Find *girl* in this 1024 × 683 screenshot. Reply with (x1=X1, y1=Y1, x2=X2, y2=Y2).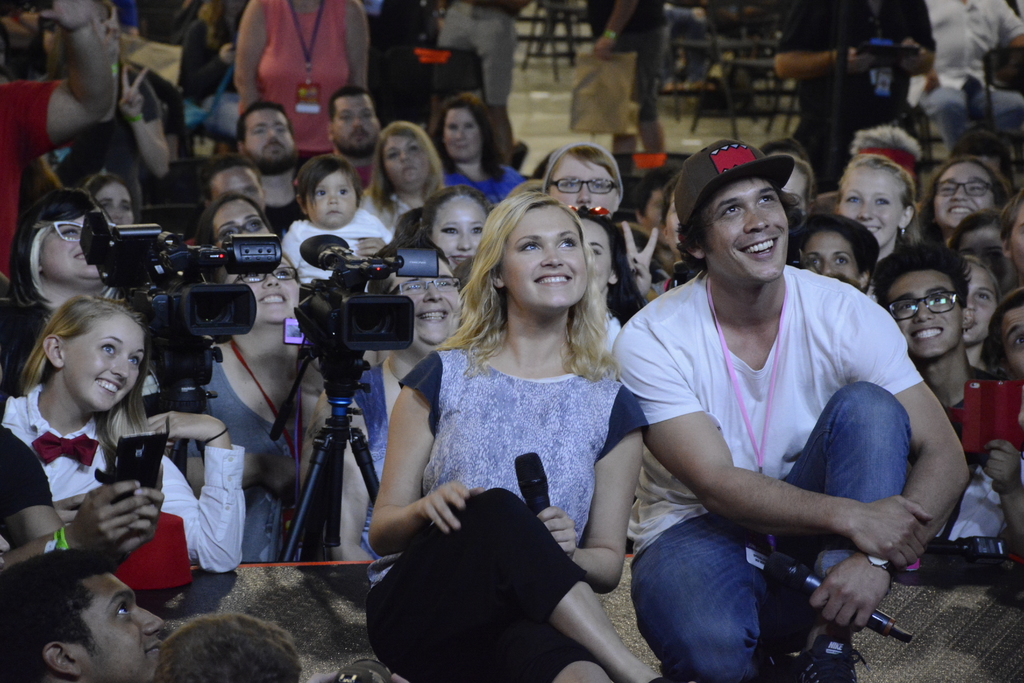
(x1=961, y1=250, x2=1000, y2=375).
